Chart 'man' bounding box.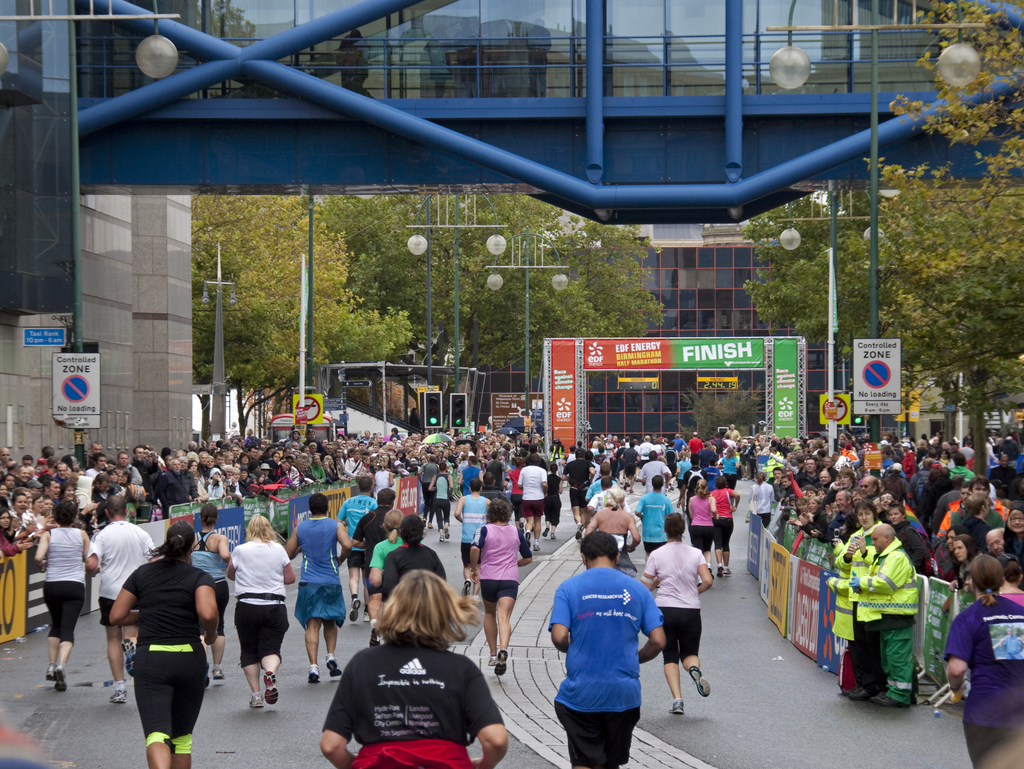
Charted: [676, 455, 707, 547].
